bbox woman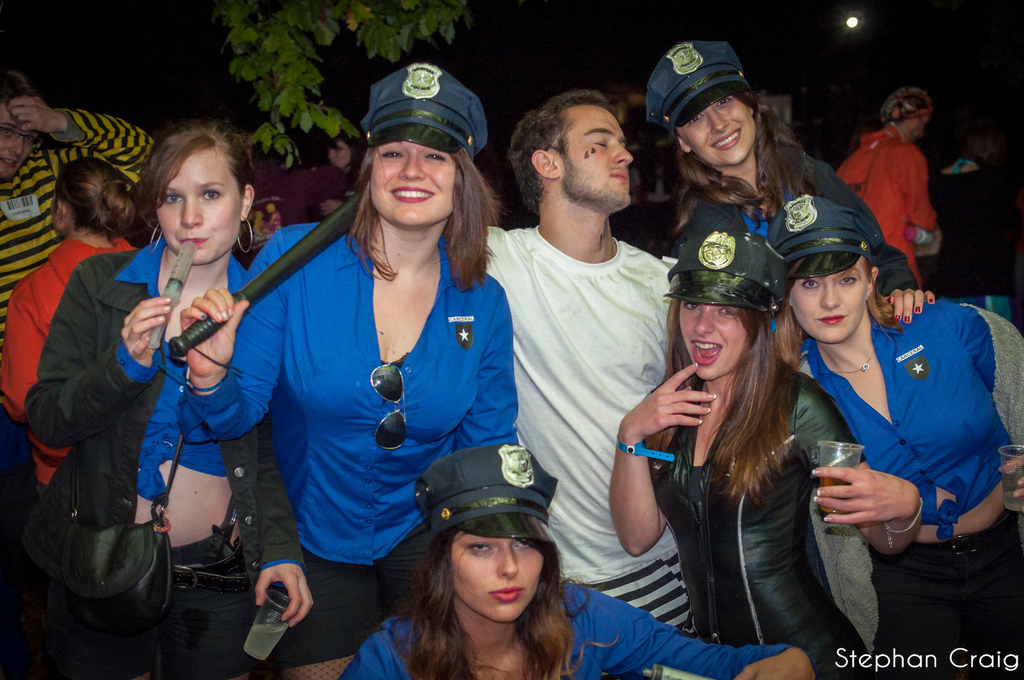
(0,156,132,499)
